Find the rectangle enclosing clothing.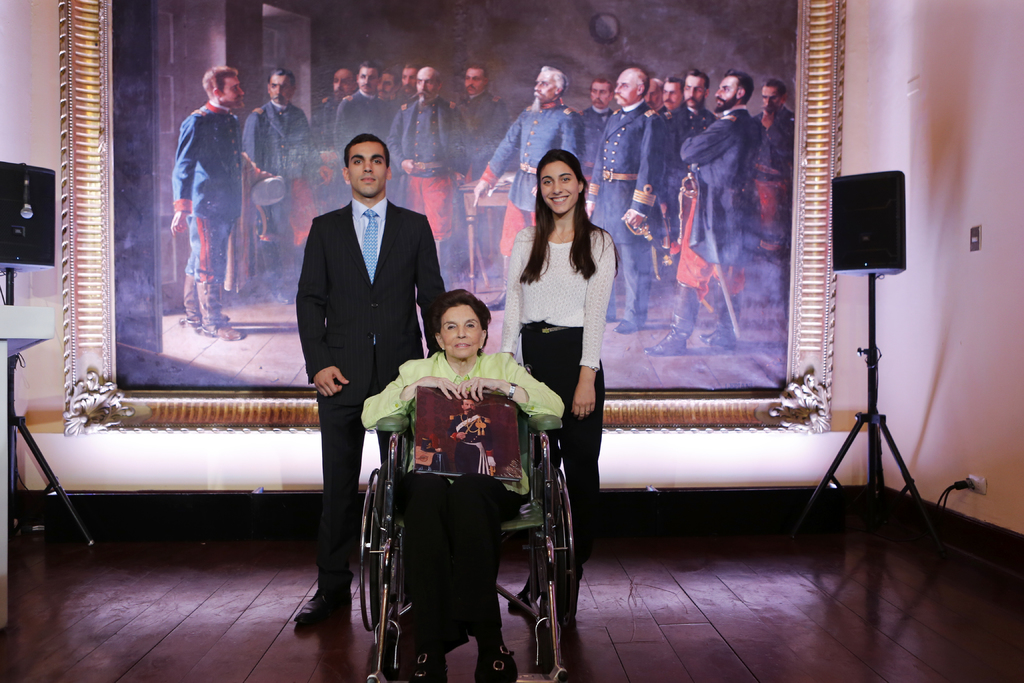
336, 88, 396, 197.
